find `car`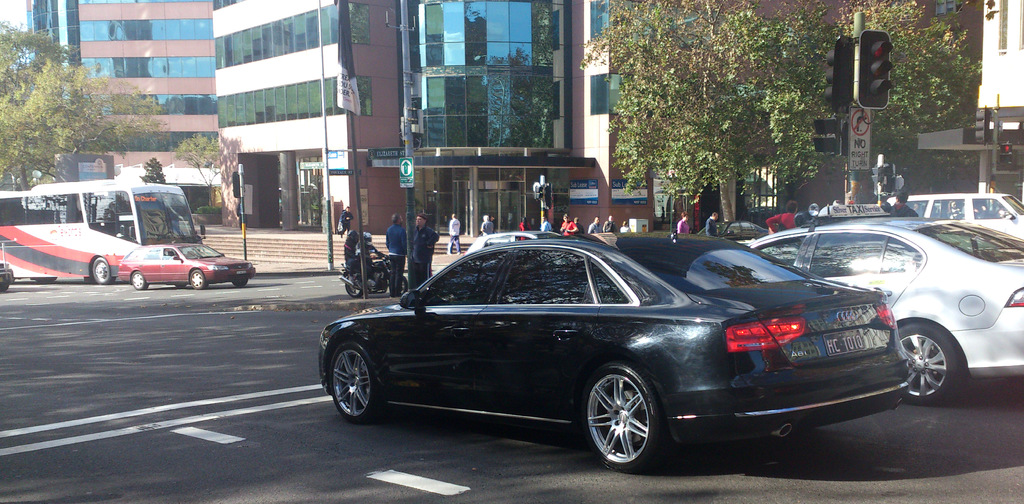
bbox(0, 261, 13, 294)
